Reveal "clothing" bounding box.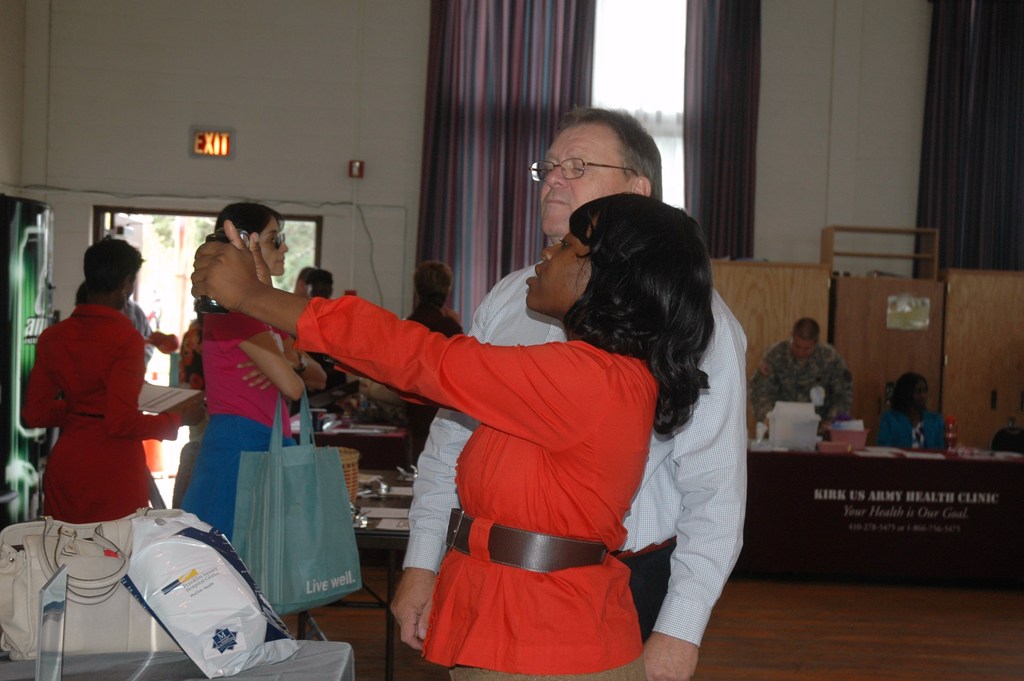
Revealed: l=408, t=305, r=465, b=442.
